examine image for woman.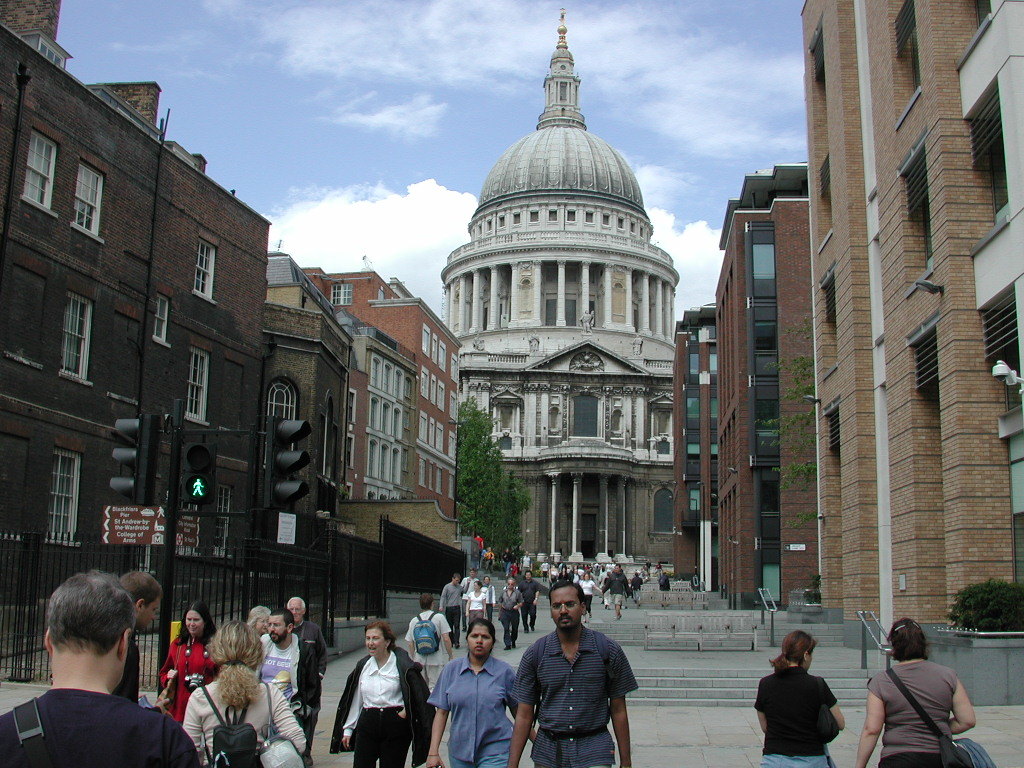
Examination result: locate(869, 620, 982, 767).
